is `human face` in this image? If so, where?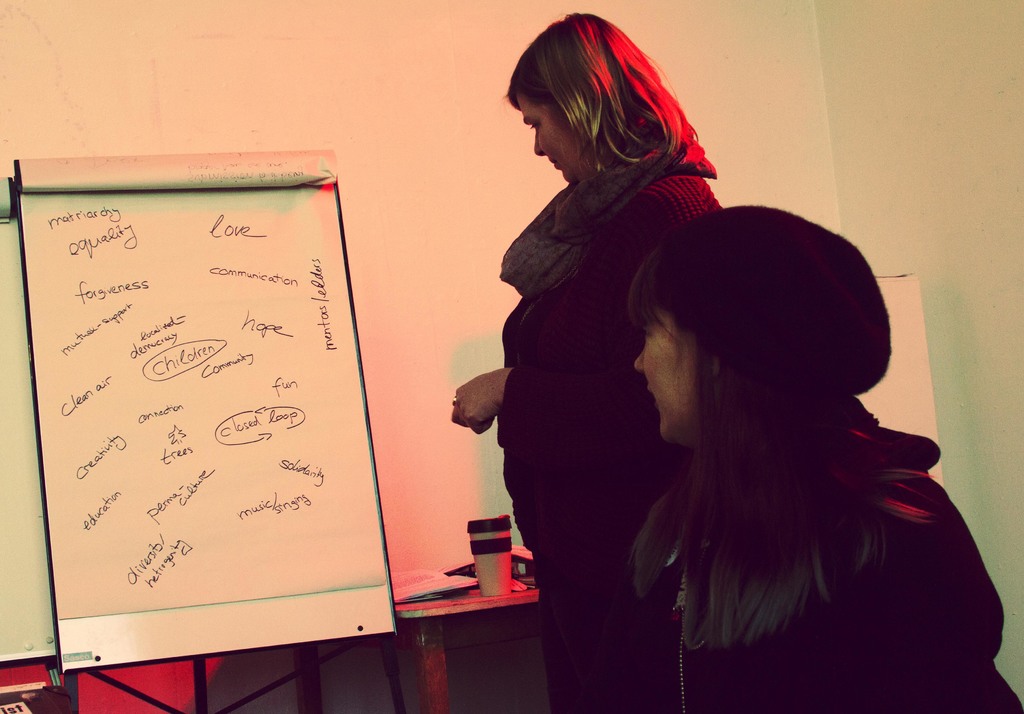
Yes, at <region>630, 309, 705, 445</region>.
